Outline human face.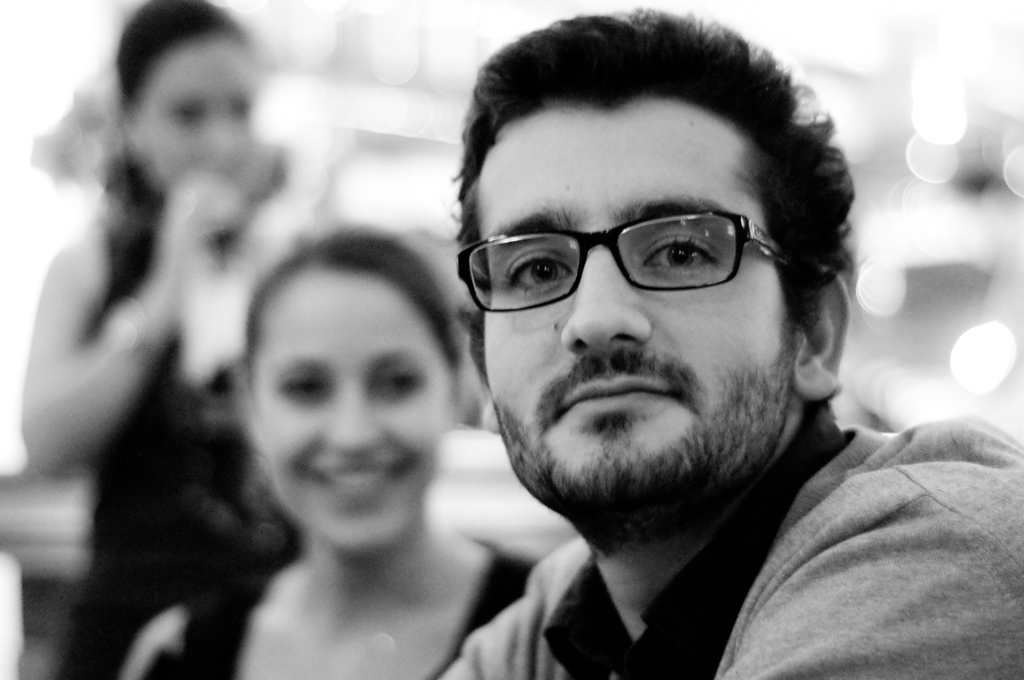
Outline: [left=252, top=280, right=440, bottom=562].
